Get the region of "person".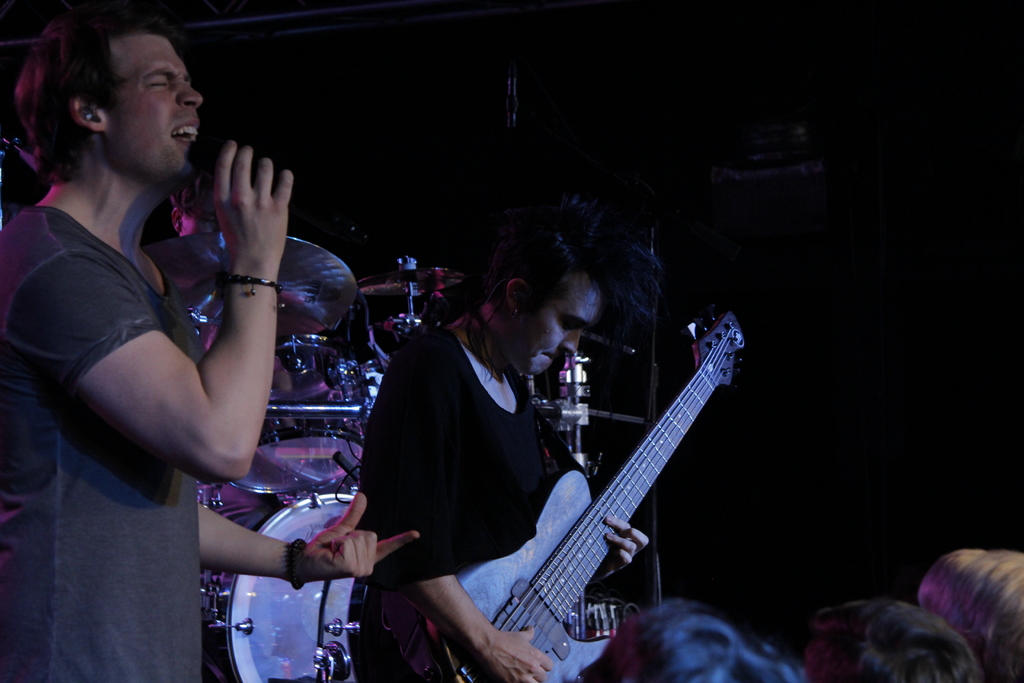
[x1=572, y1=593, x2=802, y2=678].
